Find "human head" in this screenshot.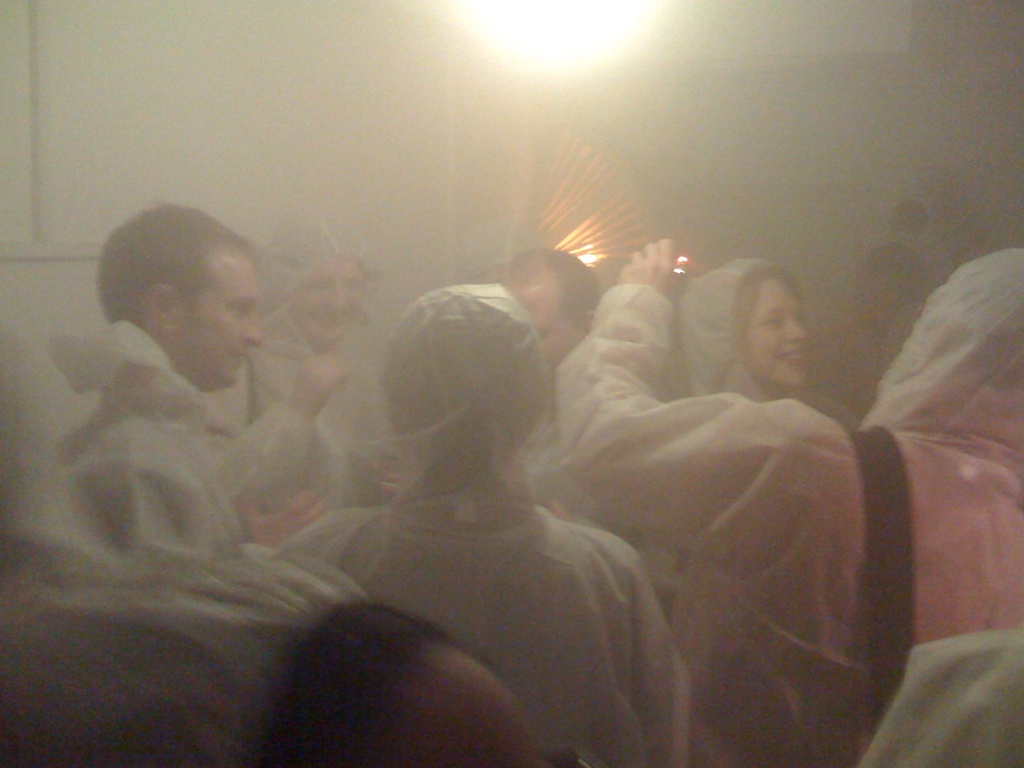
The bounding box for "human head" is 664 254 814 390.
